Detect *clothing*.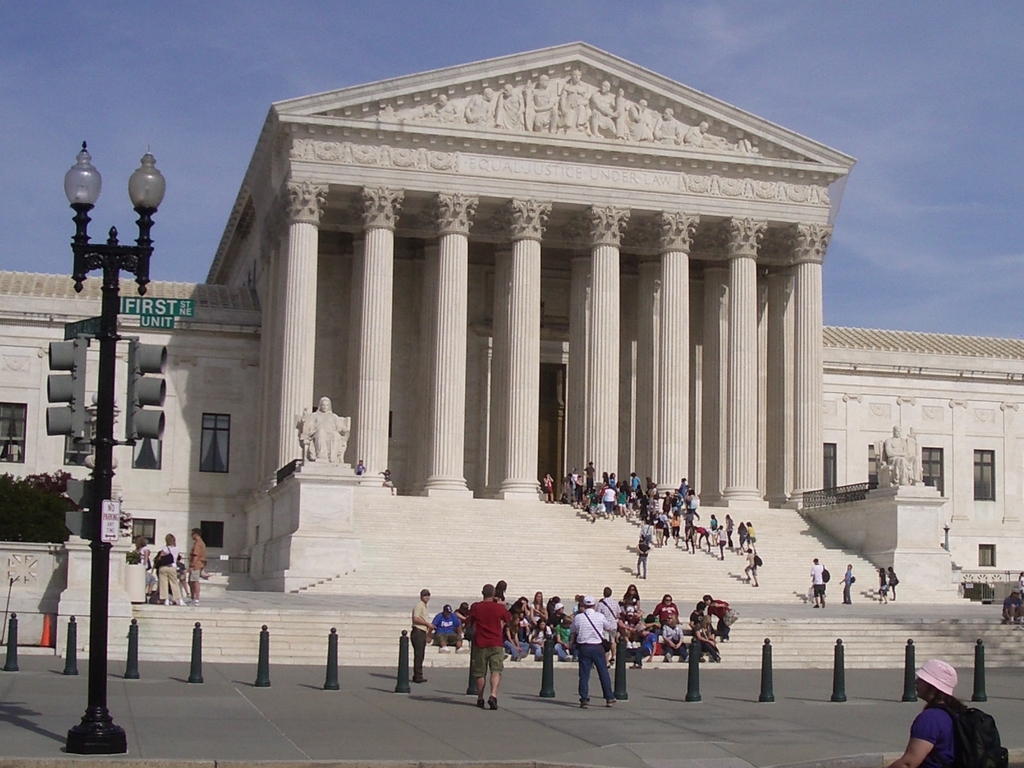
Detected at bbox=(1004, 596, 1022, 613).
